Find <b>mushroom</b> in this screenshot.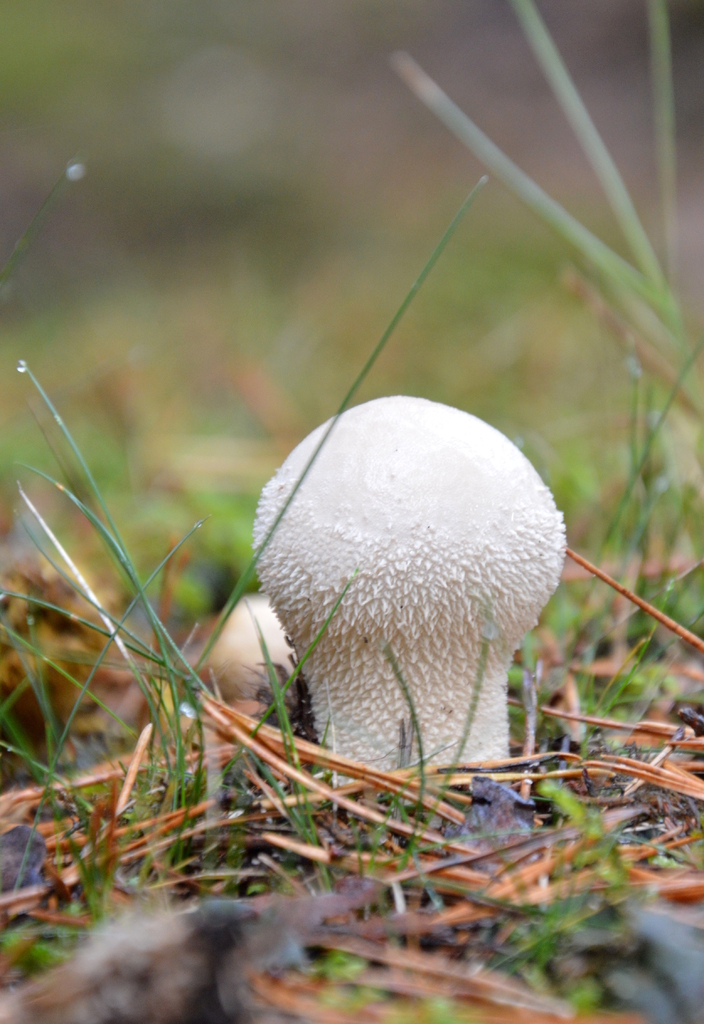
The bounding box for <b>mushroom</b> is l=234, t=395, r=565, b=820.
